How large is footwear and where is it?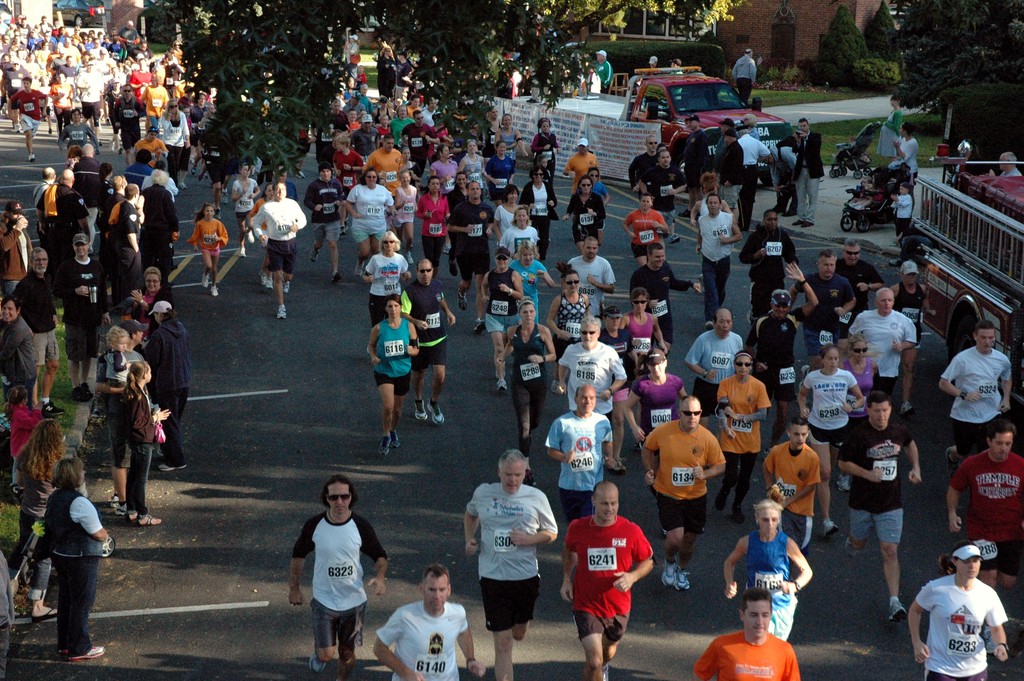
Bounding box: crop(59, 641, 104, 665).
